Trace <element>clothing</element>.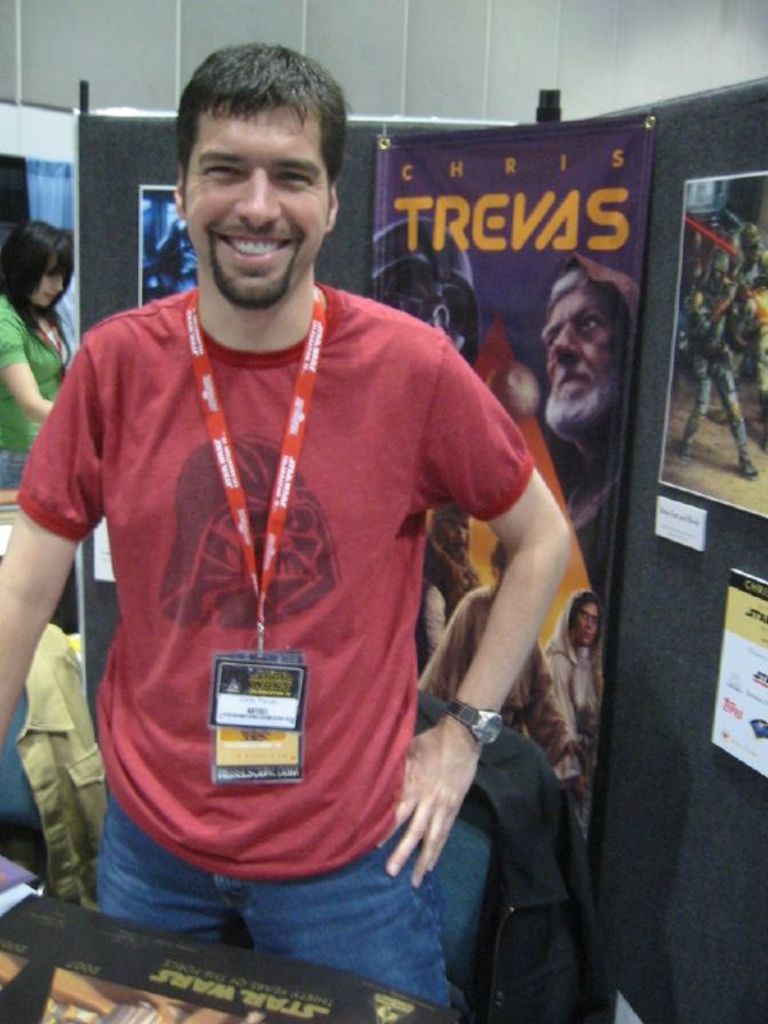
Traced to (x1=0, y1=288, x2=84, y2=639).
